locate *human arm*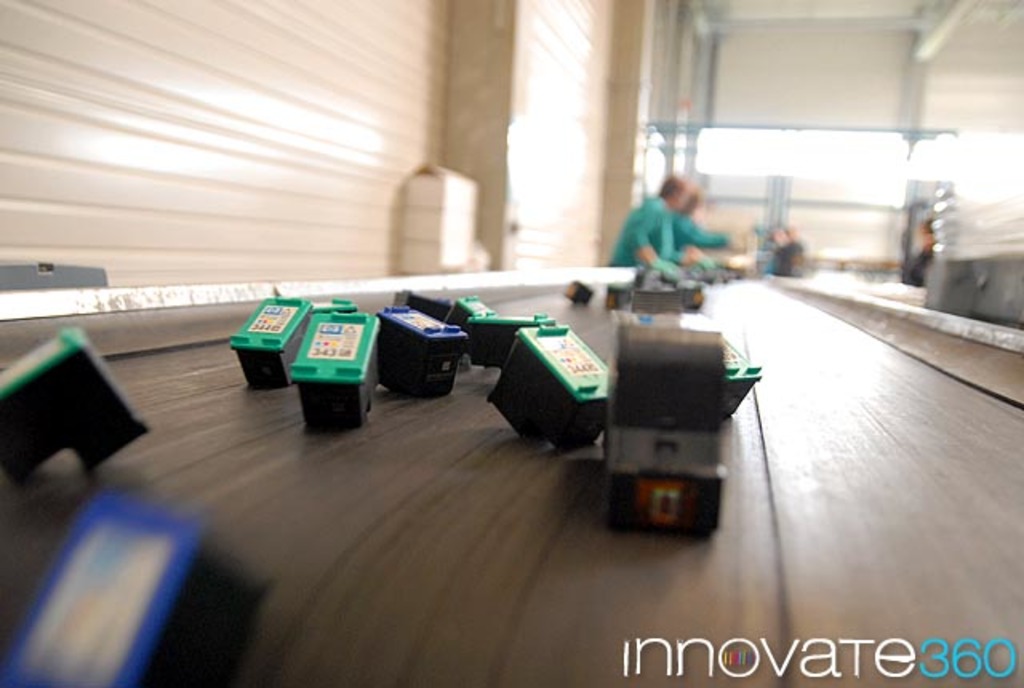
pyautogui.locateOnScreen(675, 214, 746, 253)
